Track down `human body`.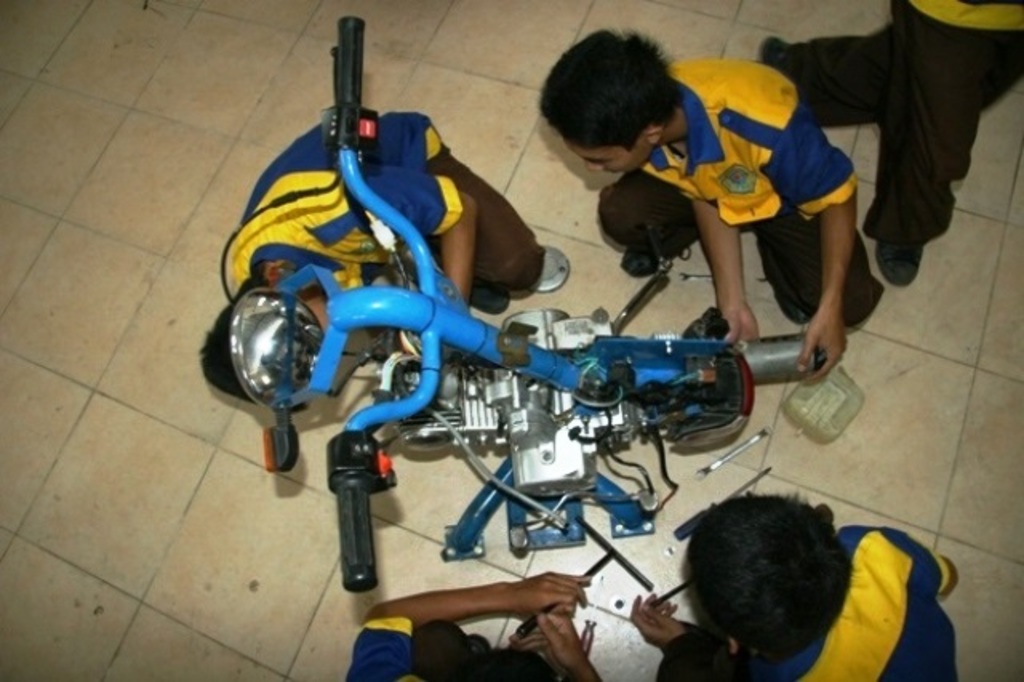
Tracked to 347 565 602 680.
